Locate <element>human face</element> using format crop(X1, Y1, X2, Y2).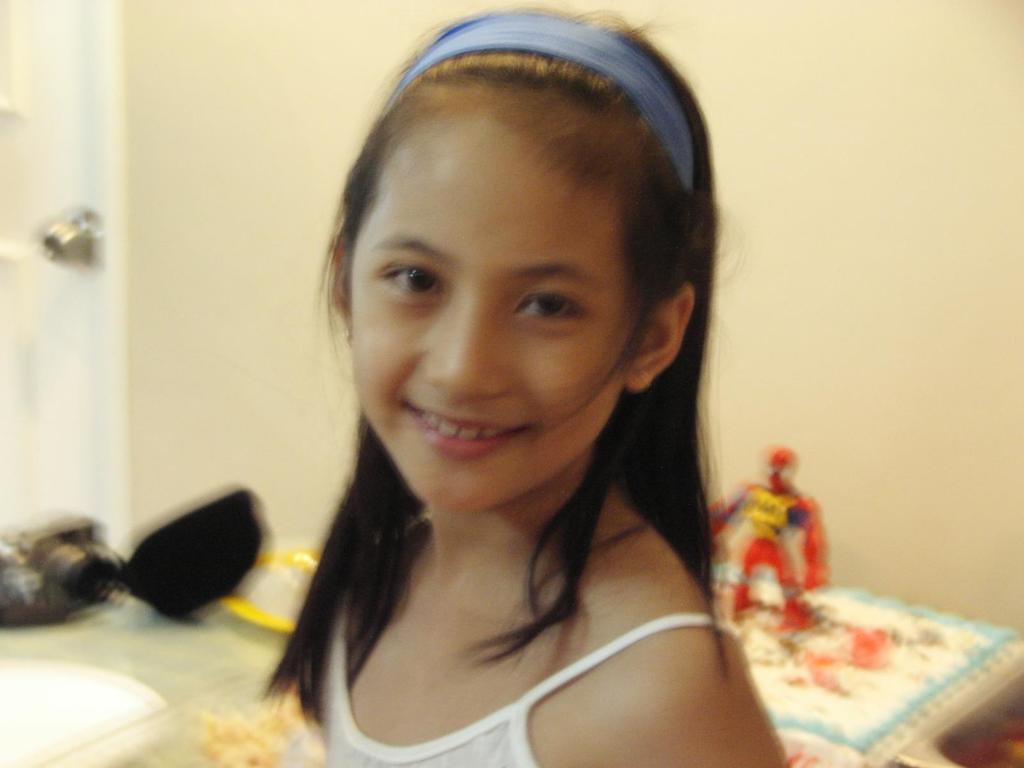
crop(351, 124, 632, 511).
